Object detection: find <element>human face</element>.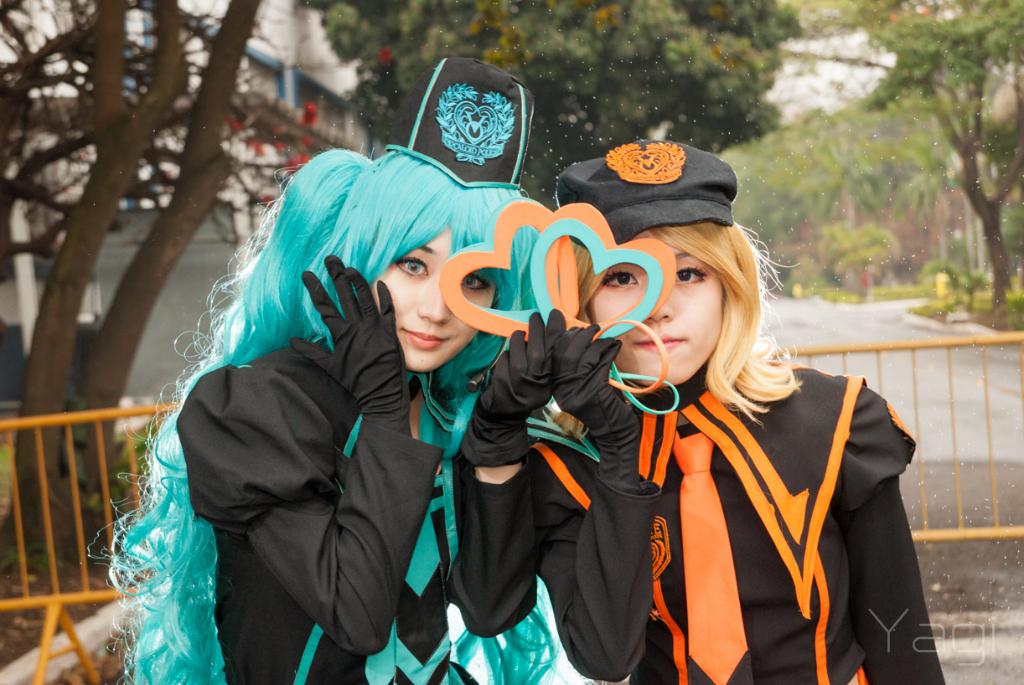
region(590, 241, 723, 386).
